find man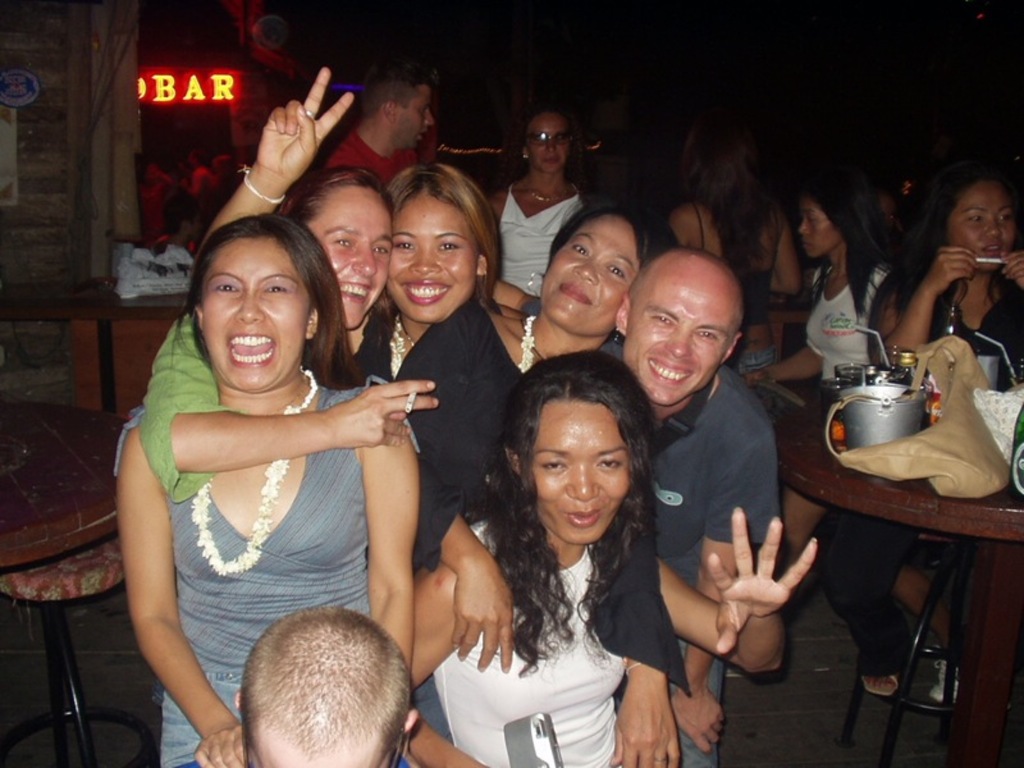
316,60,440,186
